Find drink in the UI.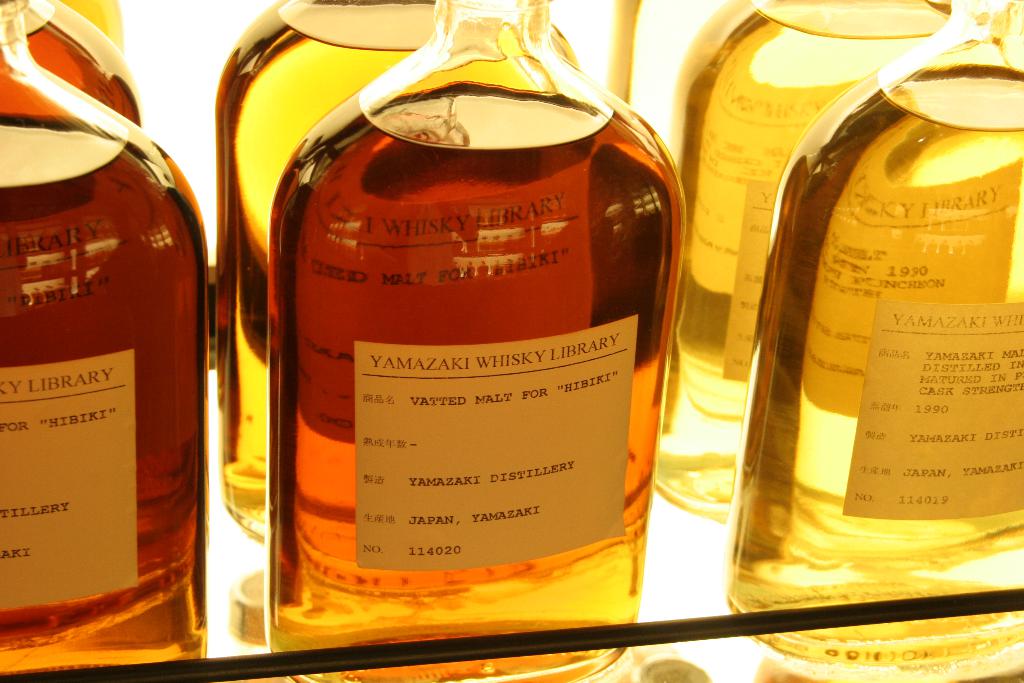
UI element at rect(21, 4, 147, 134).
